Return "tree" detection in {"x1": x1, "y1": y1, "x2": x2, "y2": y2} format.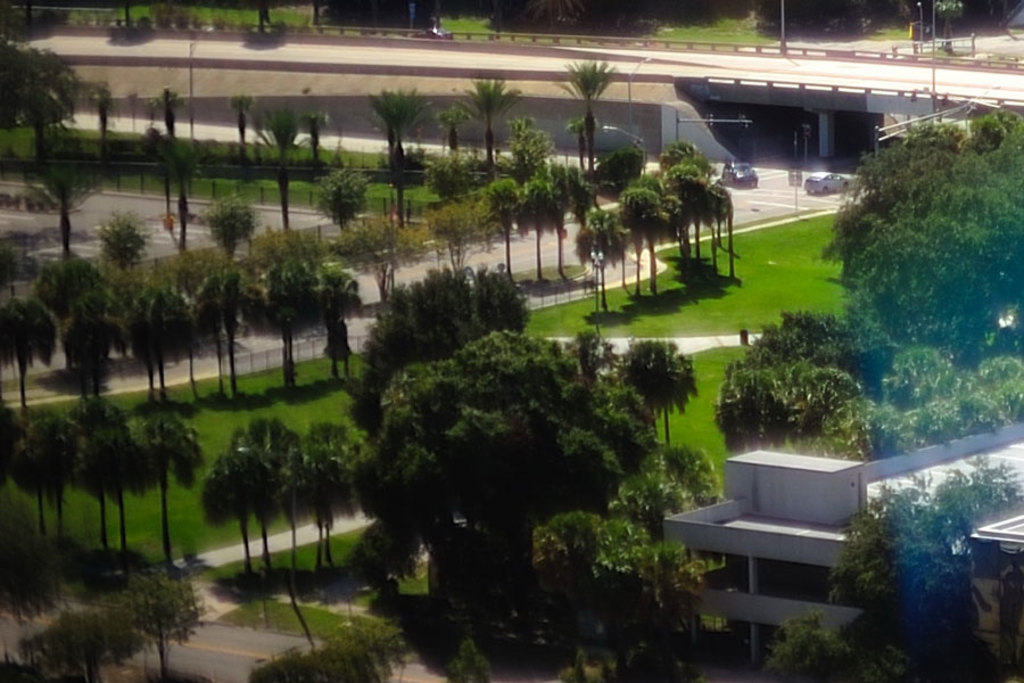
{"x1": 568, "y1": 201, "x2": 629, "y2": 319}.
